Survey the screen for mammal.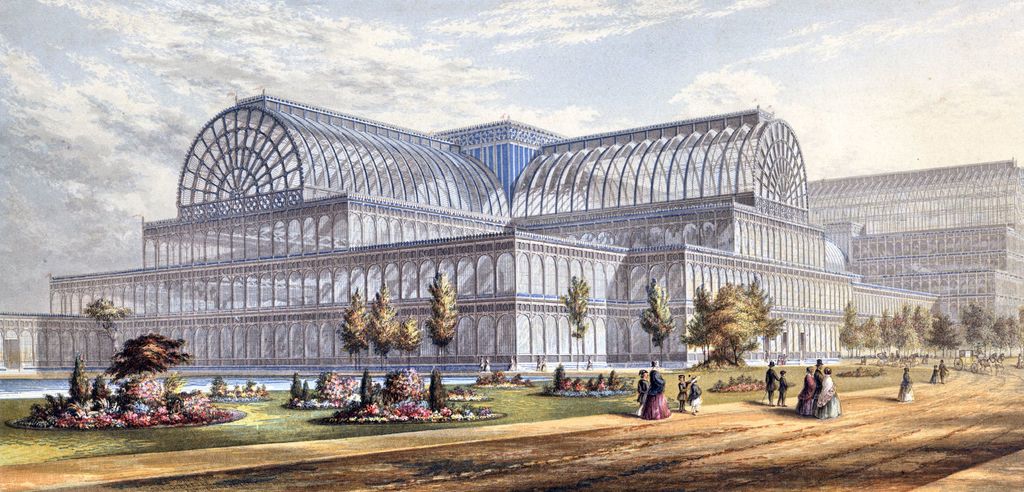
Survey found: pyautogui.locateOnScreen(973, 350, 995, 375).
